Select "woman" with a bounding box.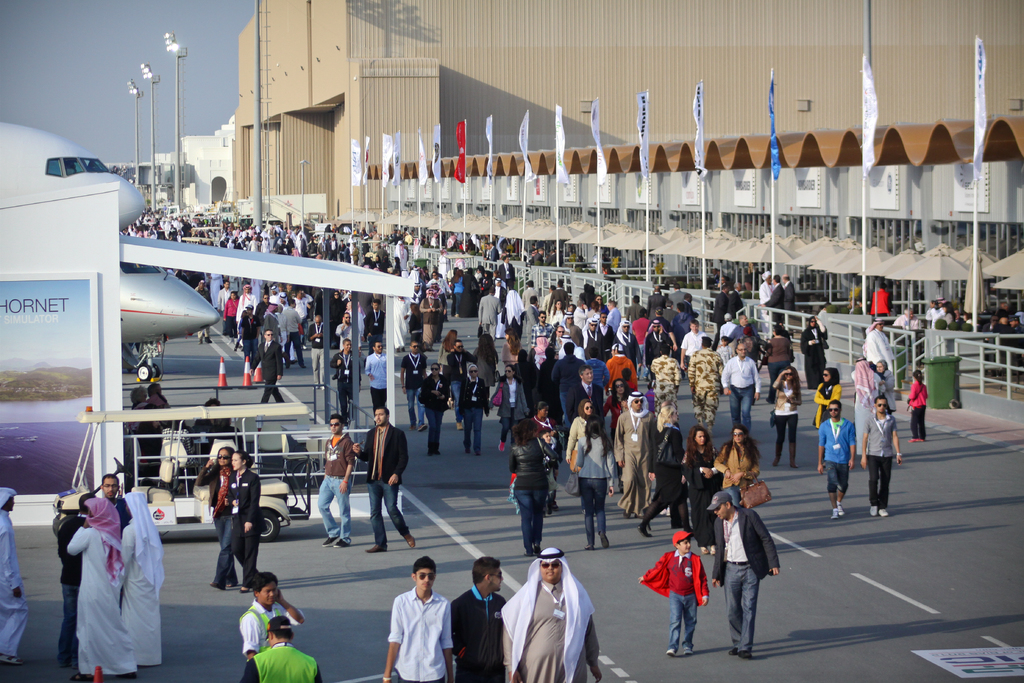
locate(198, 444, 237, 597).
